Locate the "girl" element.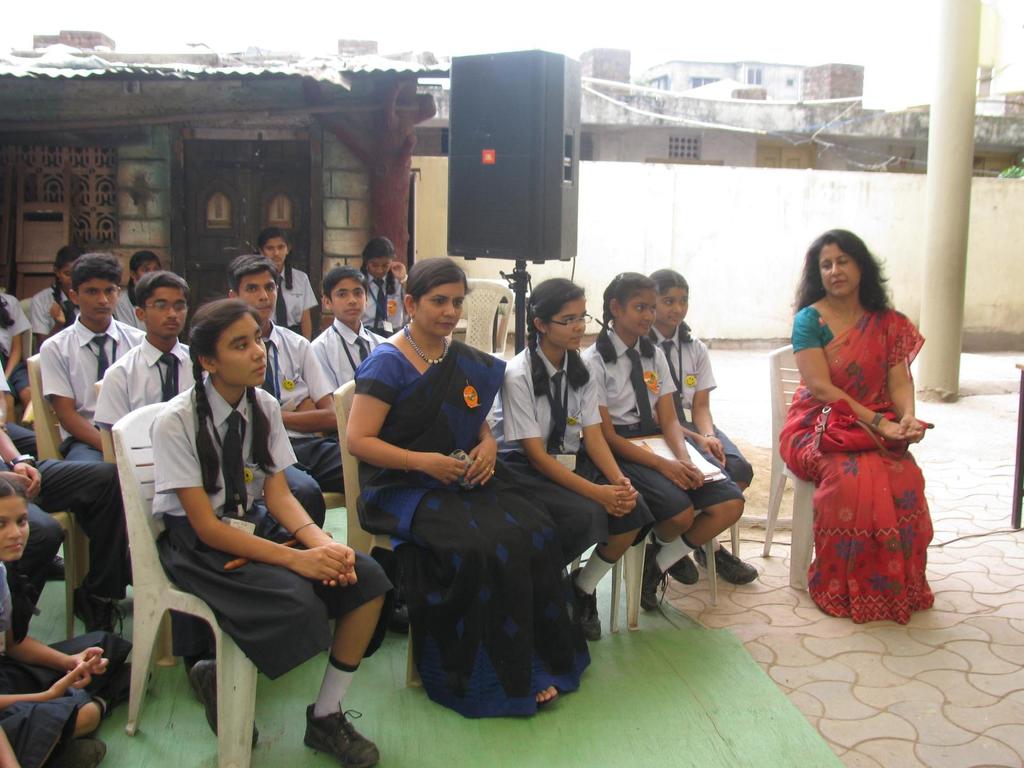
Element bbox: 0:282:33:425.
